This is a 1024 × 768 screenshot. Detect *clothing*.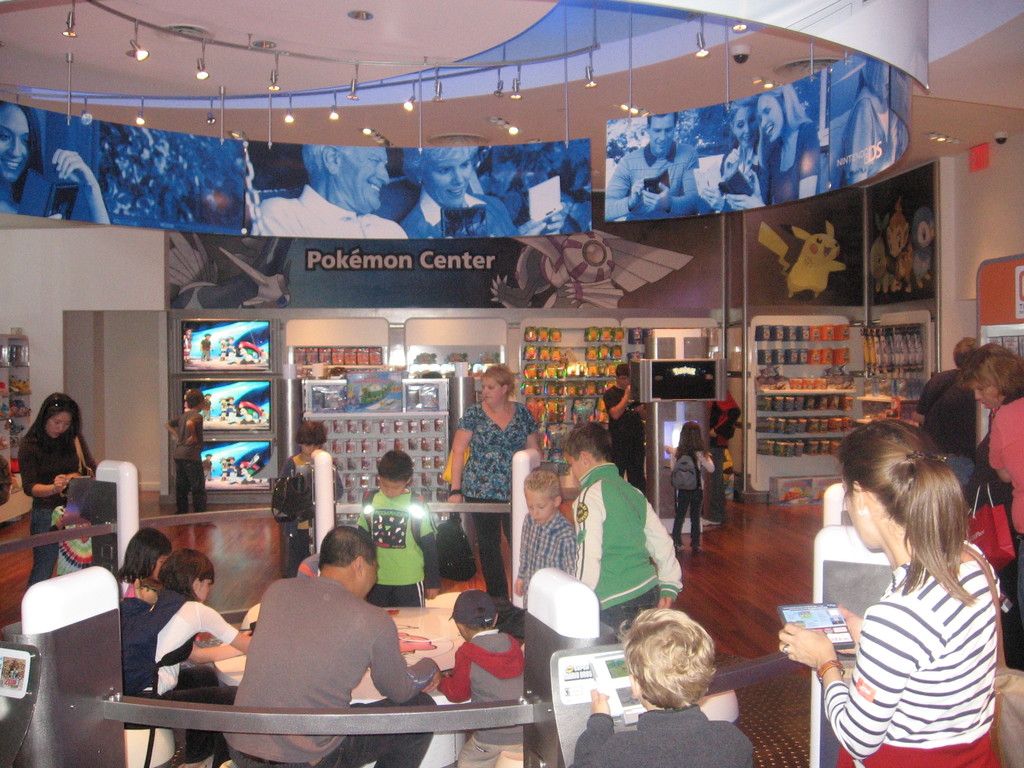
[x1=815, y1=518, x2=1013, y2=752].
